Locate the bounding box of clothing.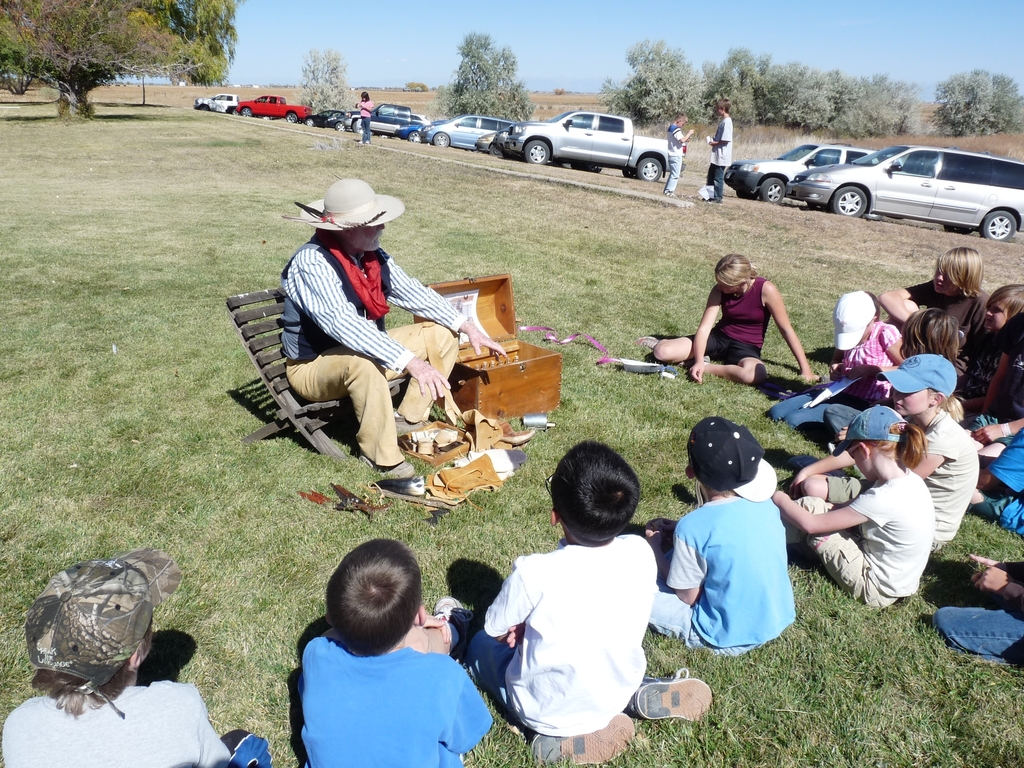
Bounding box: <bbox>358, 99, 373, 143</bbox>.
